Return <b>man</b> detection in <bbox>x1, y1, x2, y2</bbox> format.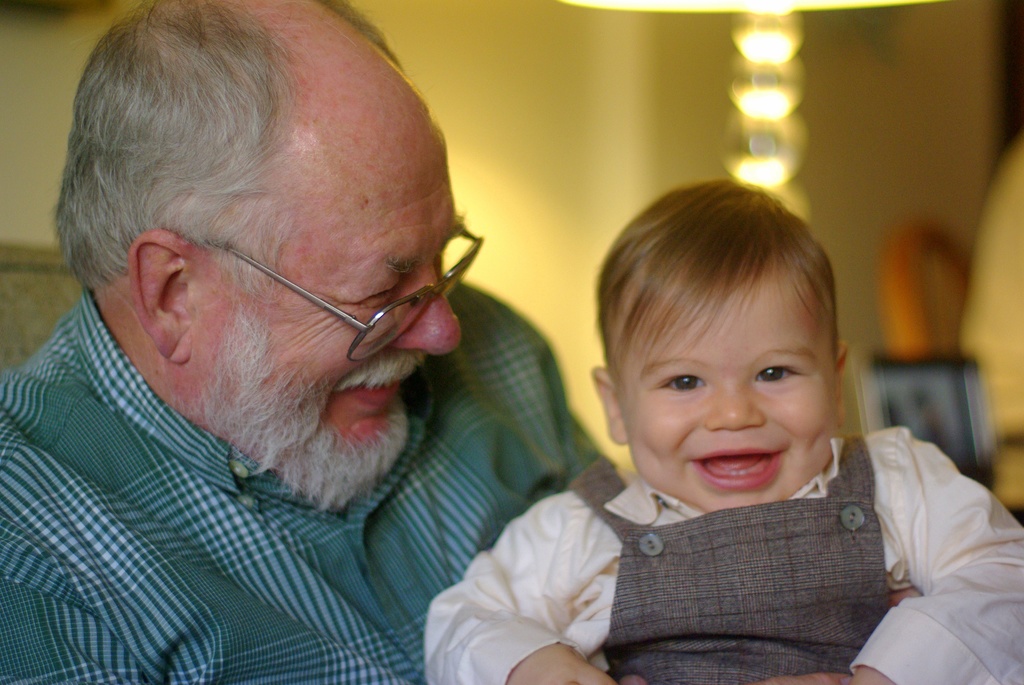
<bbox>0, 0, 596, 684</bbox>.
